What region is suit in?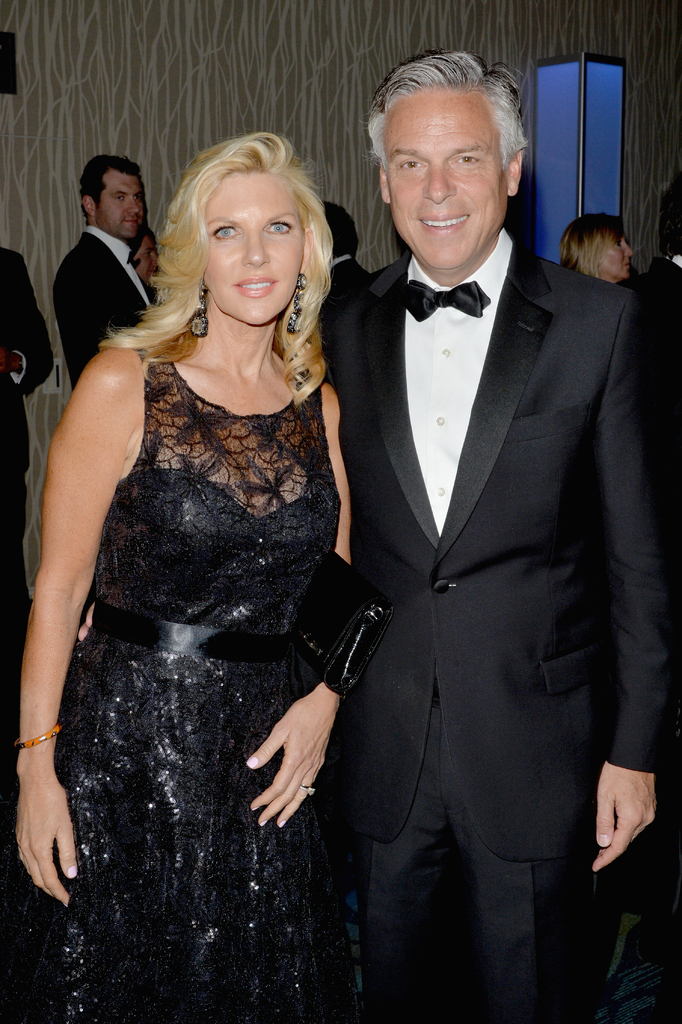
(316, 252, 372, 312).
